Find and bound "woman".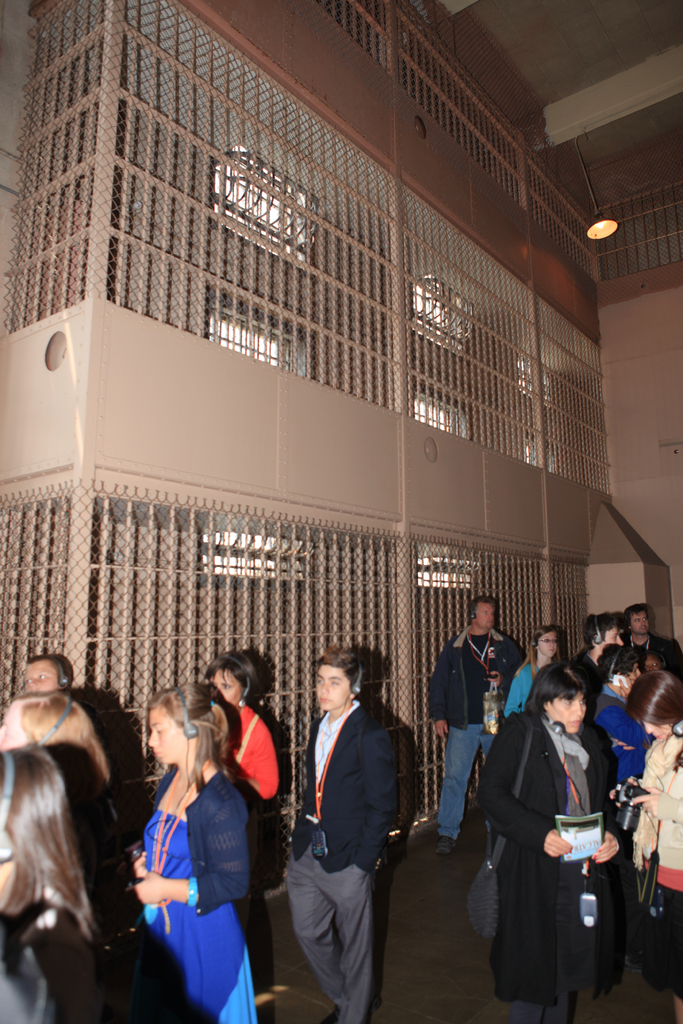
Bound: box(502, 627, 568, 712).
